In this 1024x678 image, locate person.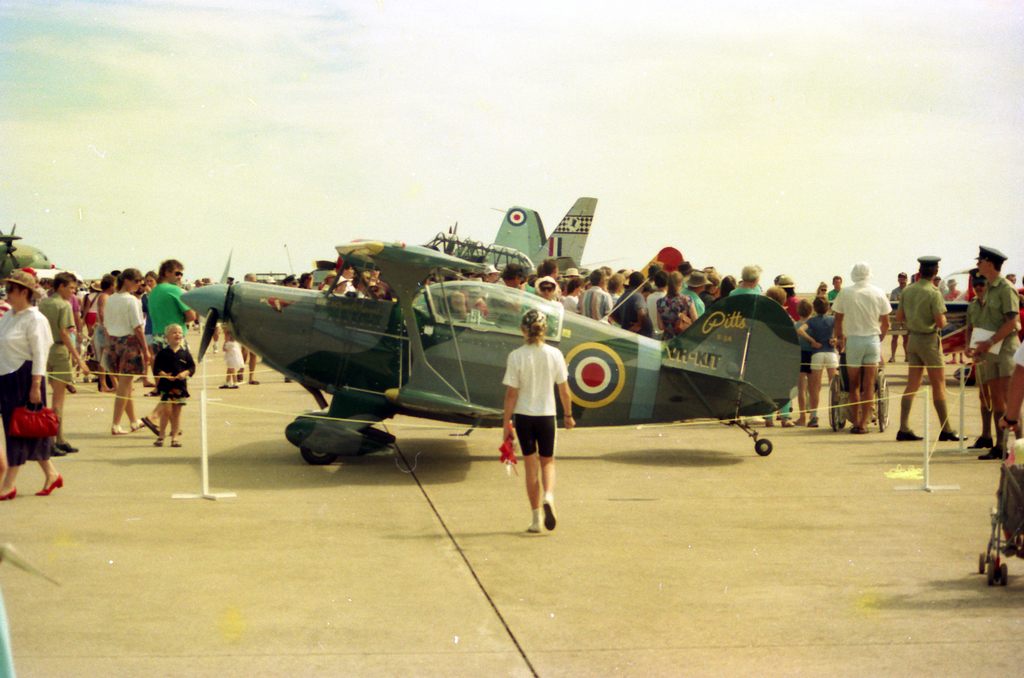
Bounding box: (left=68, top=292, right=84, bottom=354).
